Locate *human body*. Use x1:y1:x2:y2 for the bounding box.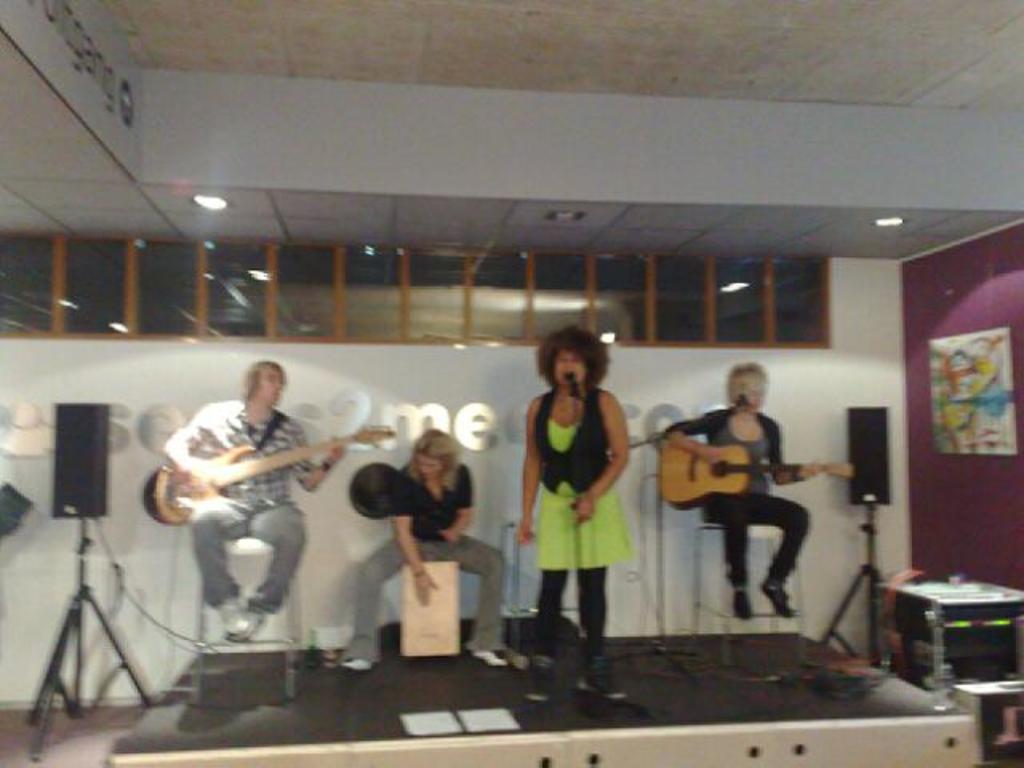
517:320:635:650.
